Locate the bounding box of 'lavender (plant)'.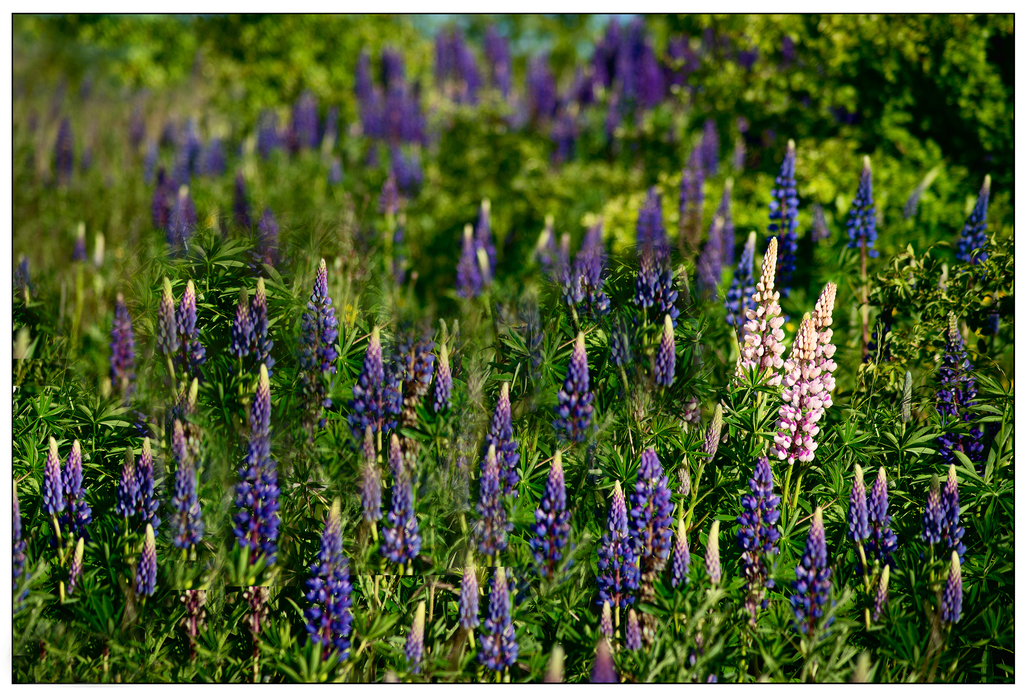
Bounding box: 792, 508, 833, 684.
